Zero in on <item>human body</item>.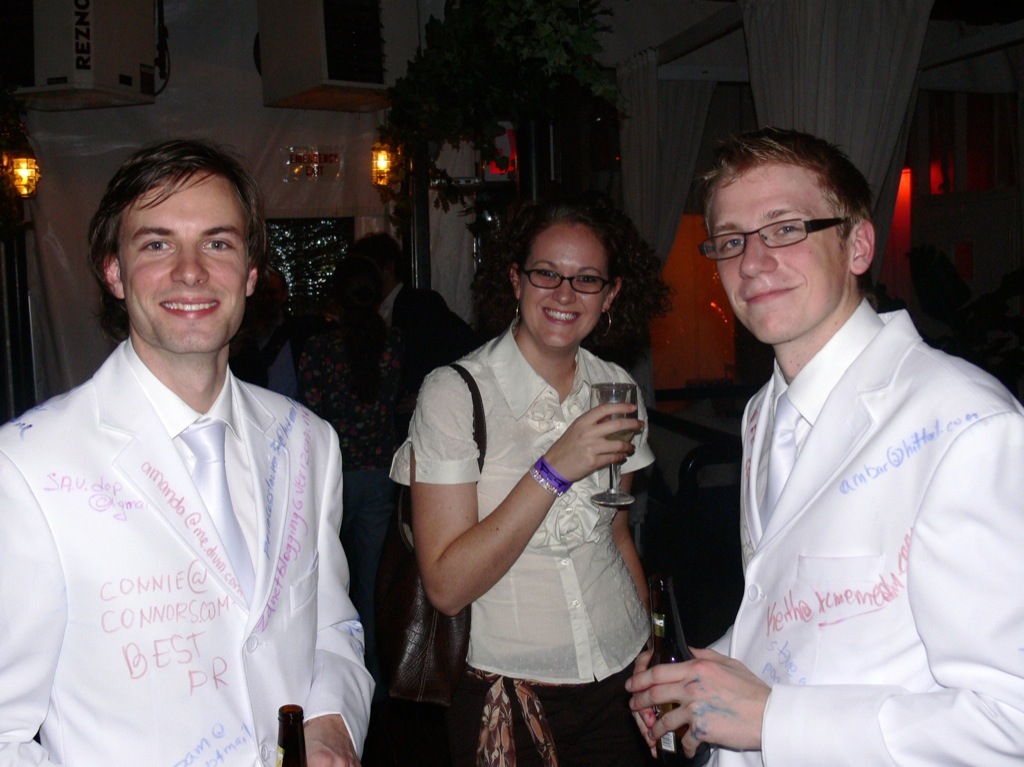
Zeroed in: <bbox>622, 296, 1023, 766</bbox>.
